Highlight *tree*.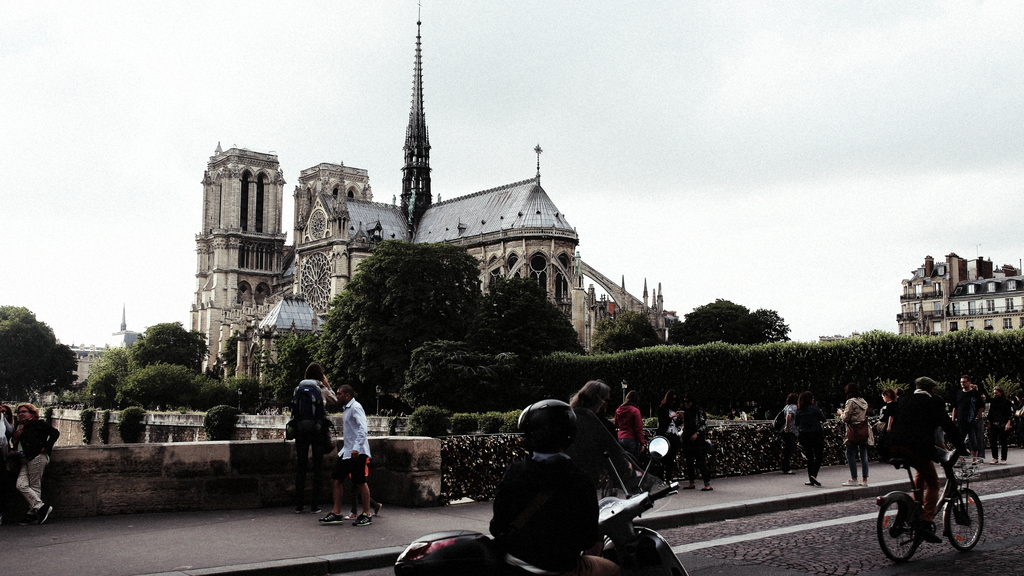
Highlighted region: (left=273, top=332, right=312, bottom=408).
